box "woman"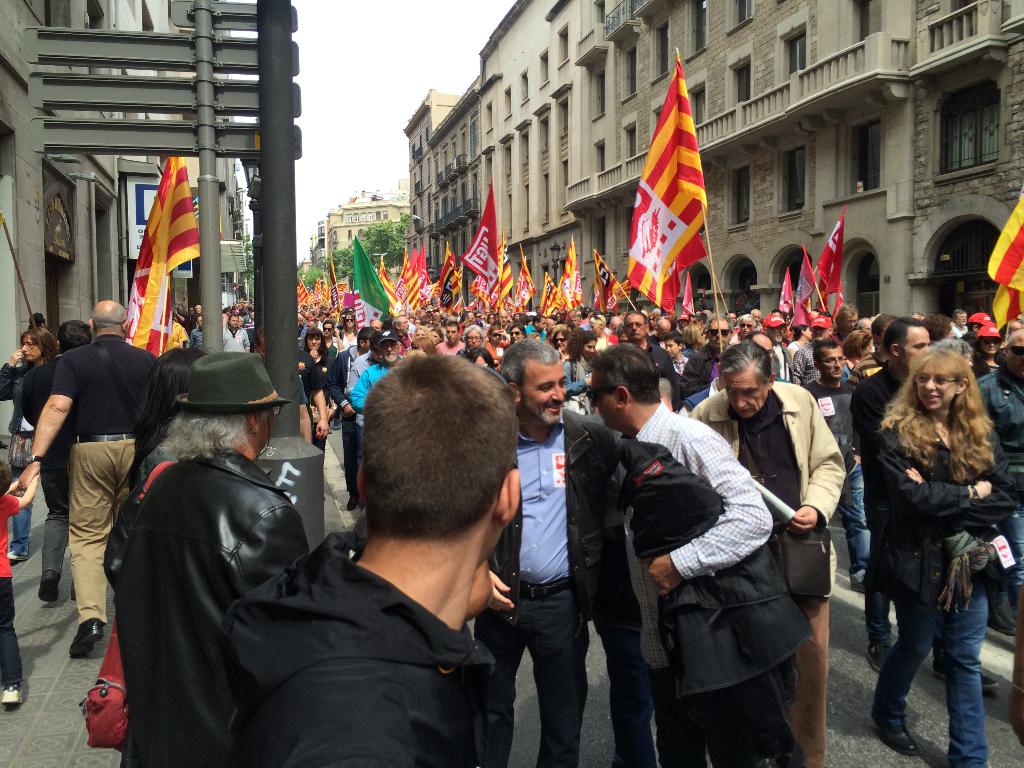
detection(293, 324, 338, 448)
